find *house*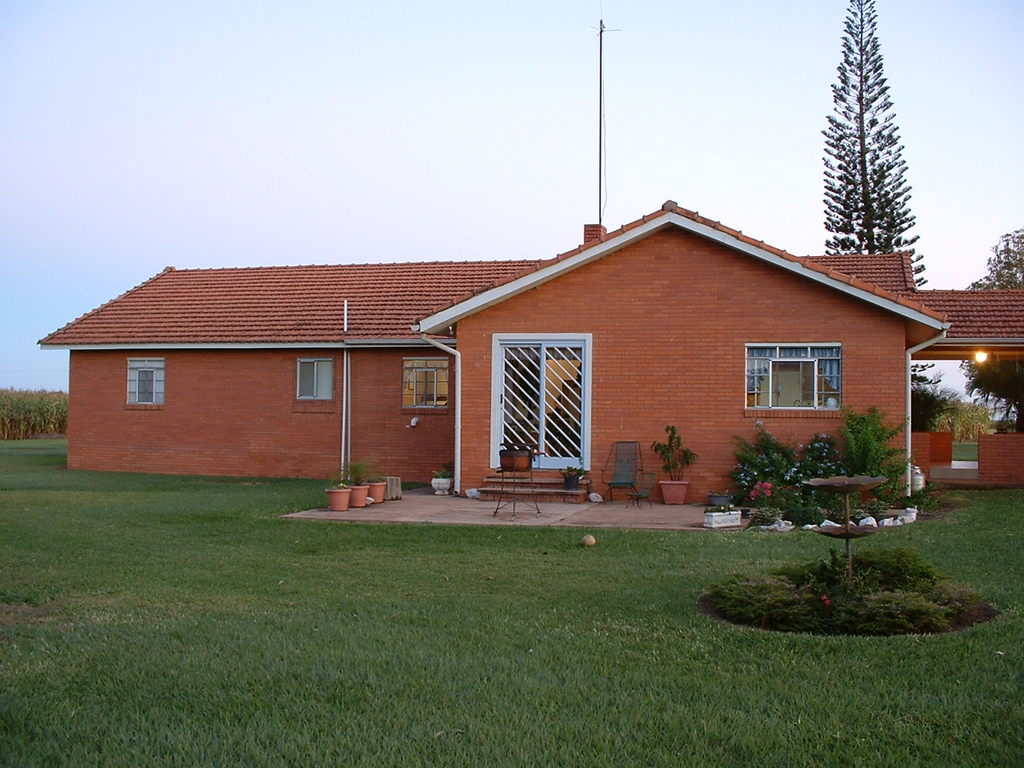
region(114, 190, 938, 525)
